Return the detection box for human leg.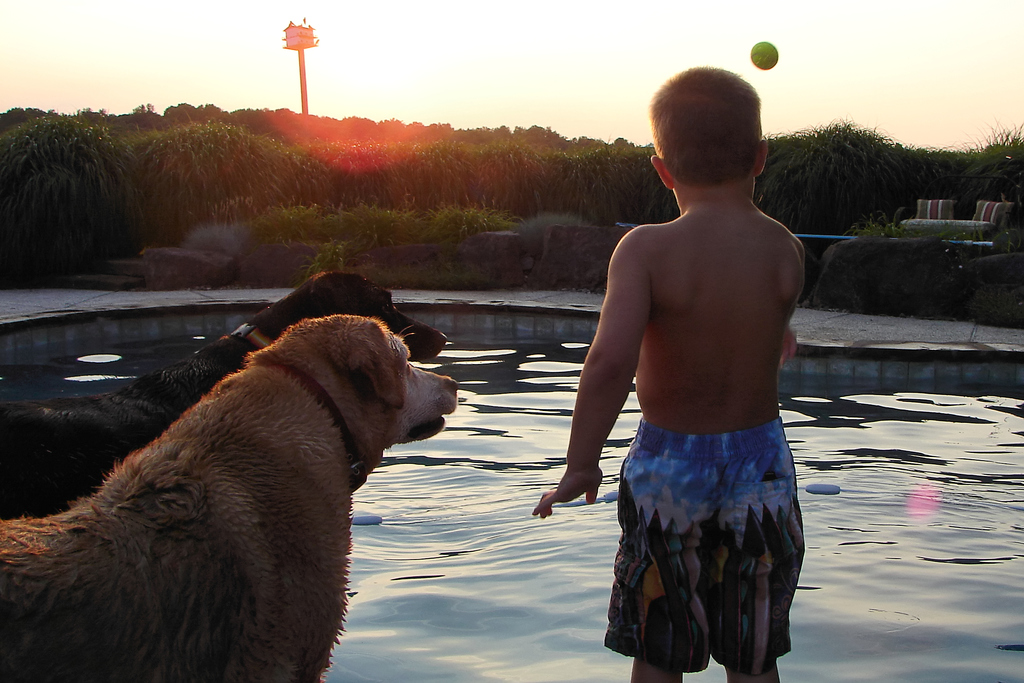
[717,436,804,682].
